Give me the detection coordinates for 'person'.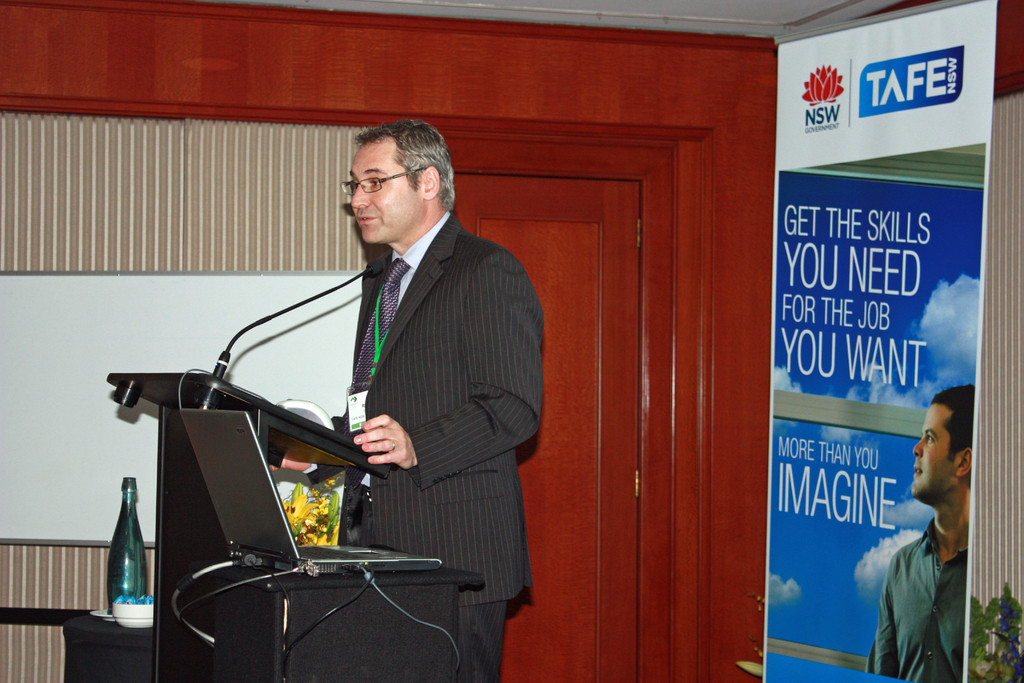
pyautogui.locateOnScreen(864, 384, 975, 682).
